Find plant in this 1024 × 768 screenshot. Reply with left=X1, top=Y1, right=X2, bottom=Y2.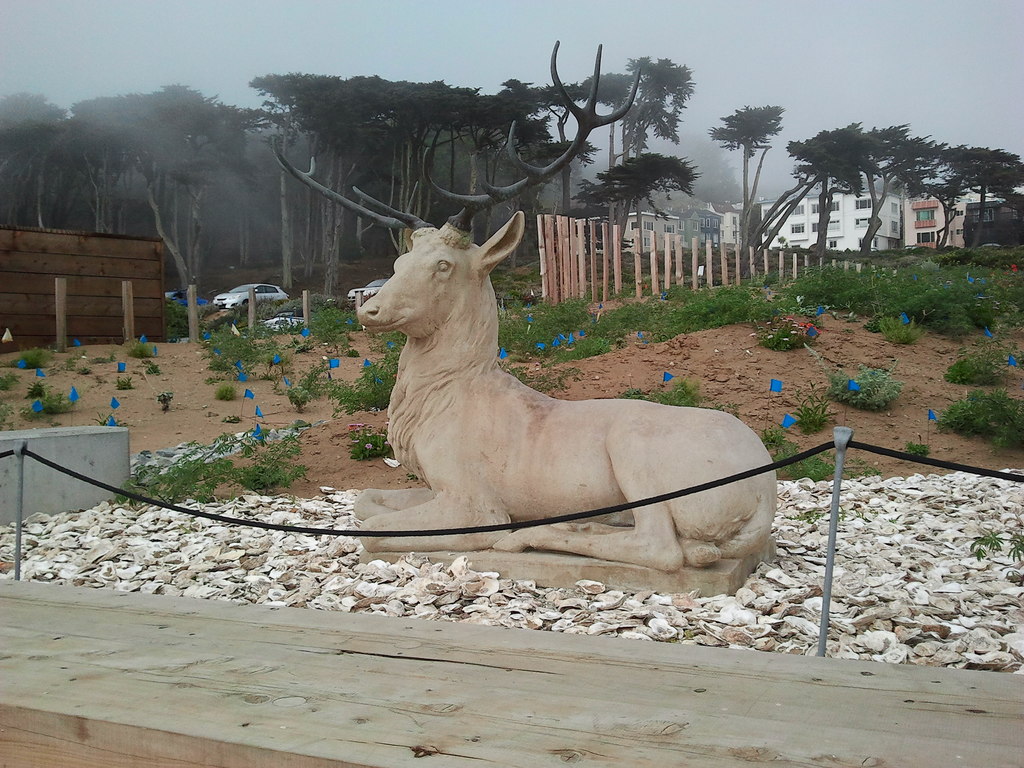
left=128, top=340, right=154, bottom=359.
